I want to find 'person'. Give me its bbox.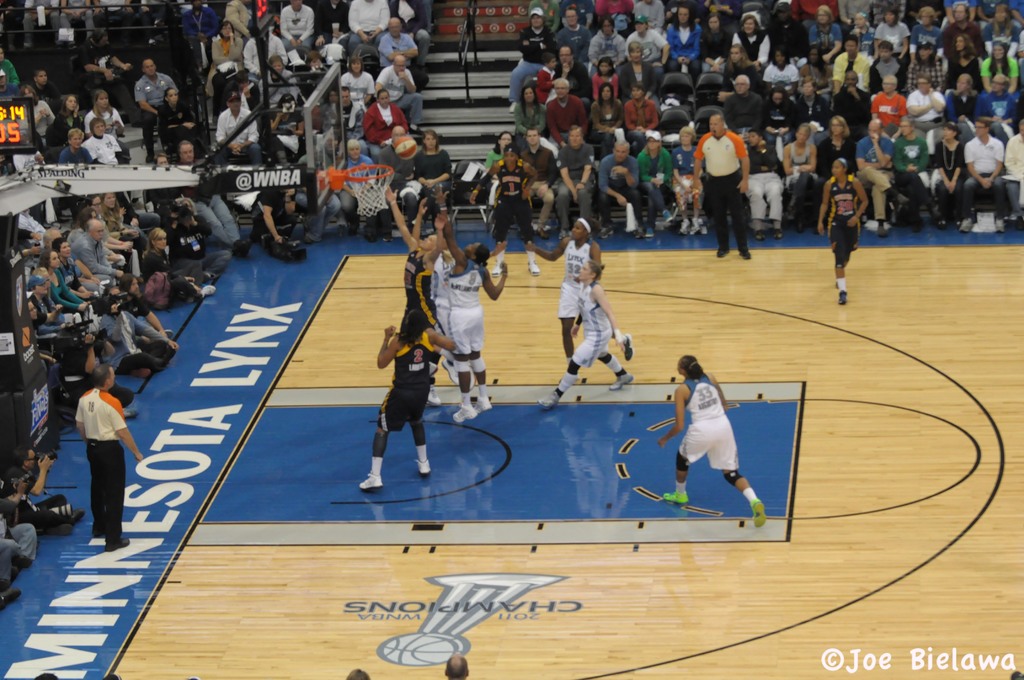
<bbox>445, 656, 476, 679</bbox>.
